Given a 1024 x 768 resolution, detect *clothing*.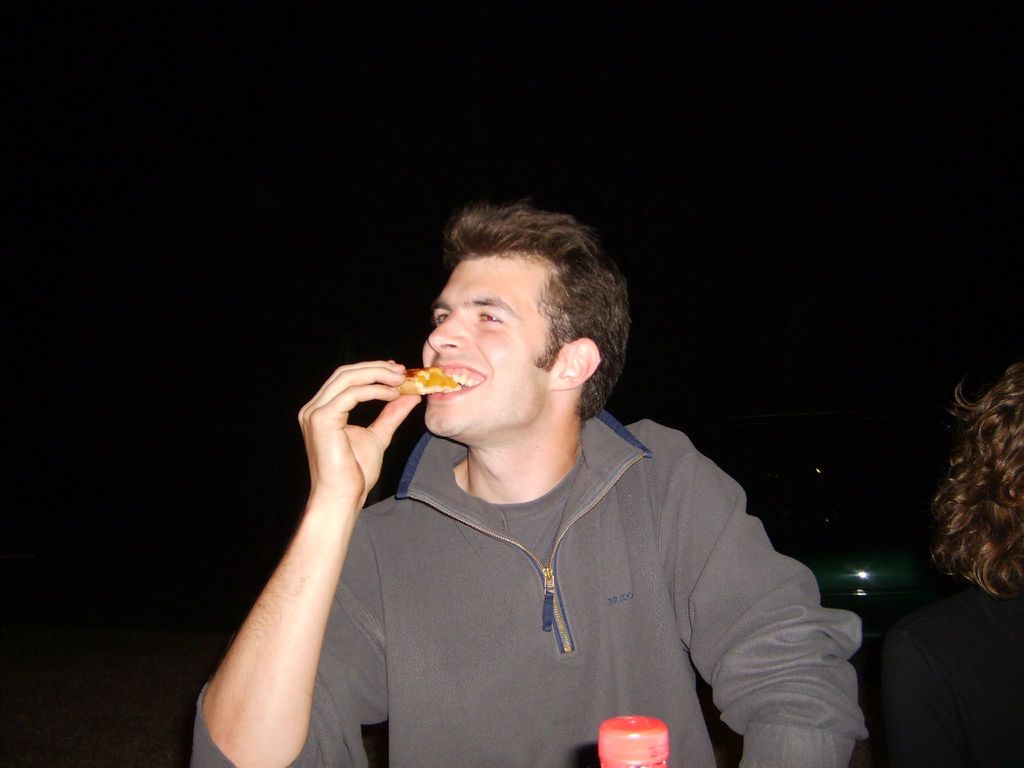
274 371 824 753.
